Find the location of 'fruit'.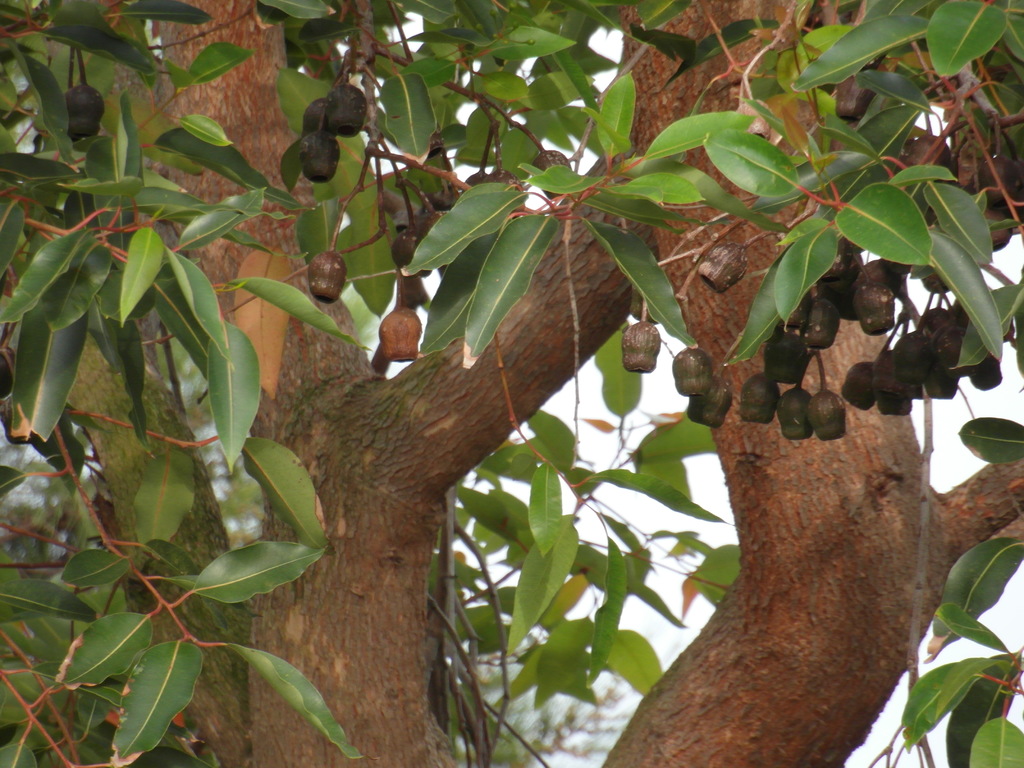
Location: pyautogui.locateOnScreen(532, 151, 573, 199).
